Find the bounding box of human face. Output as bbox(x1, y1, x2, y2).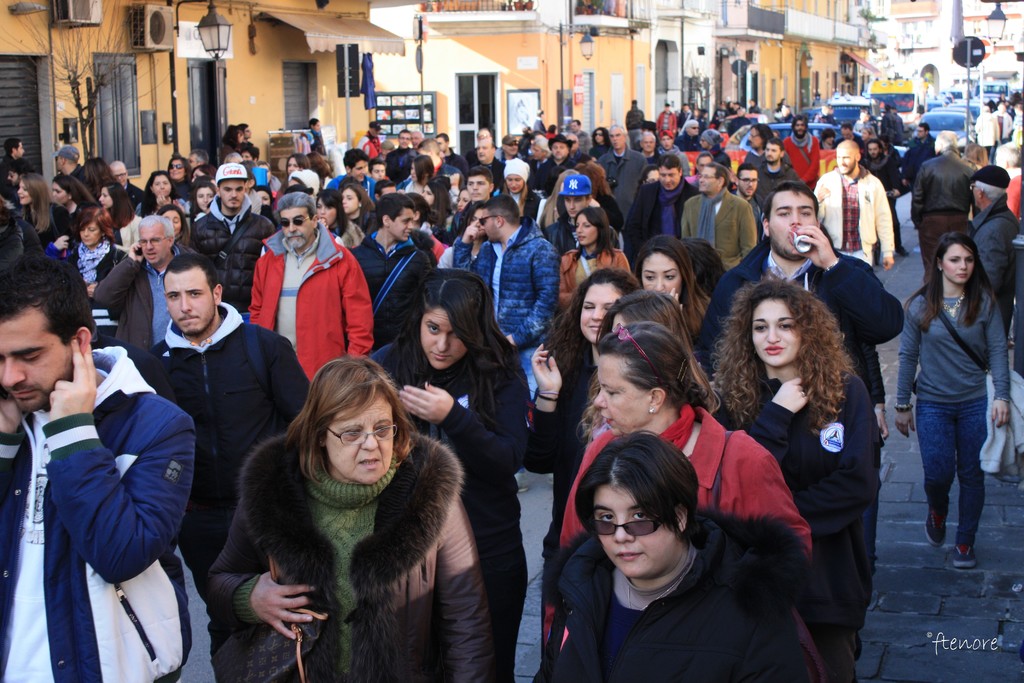
bbox(426, 186, 437, 205).
